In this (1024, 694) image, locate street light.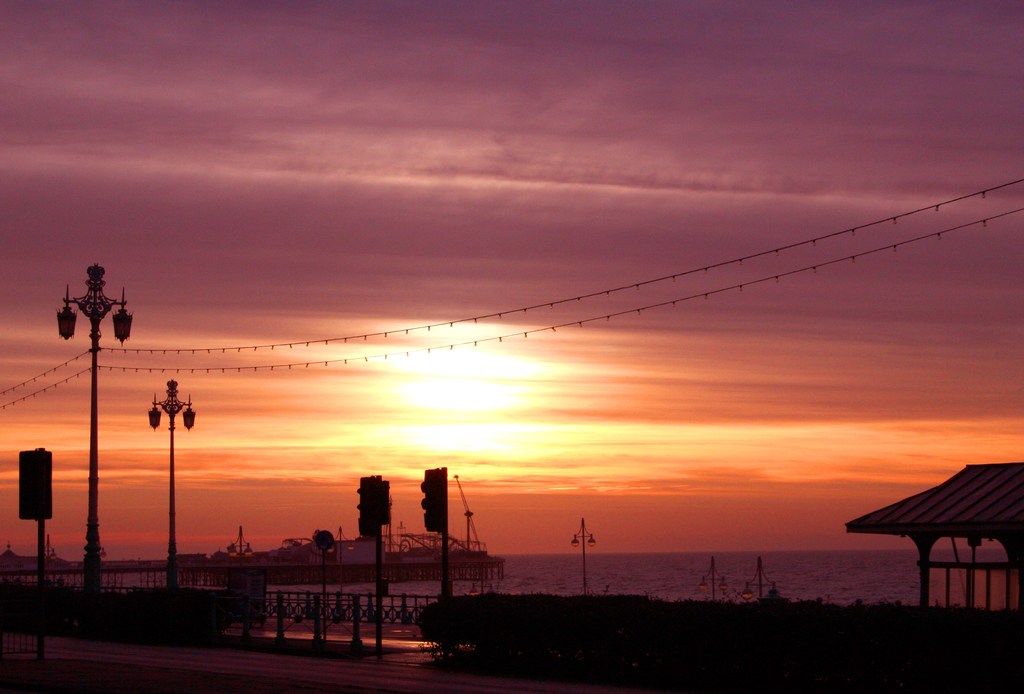
Bounding box: x1=55 y1=263 x2=134 y2=612.
